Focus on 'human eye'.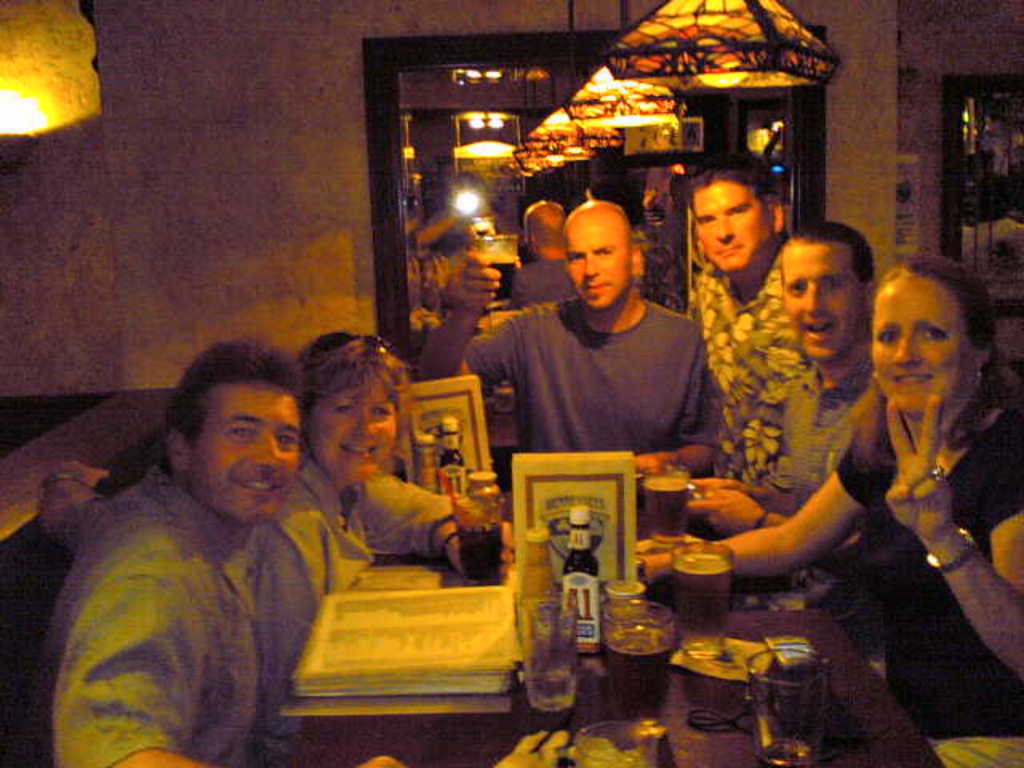
Focused at (x1=571, y1=251, x2=587, y2=266).
